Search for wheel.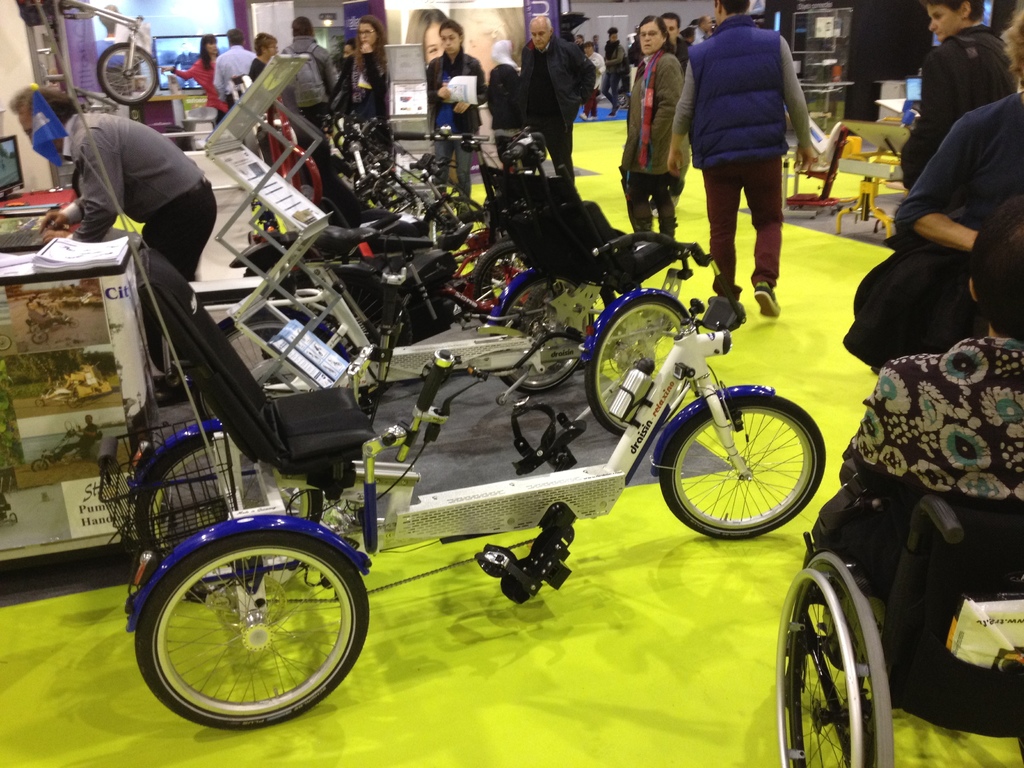
Found at bbox=[488, 268, 593, 383].
